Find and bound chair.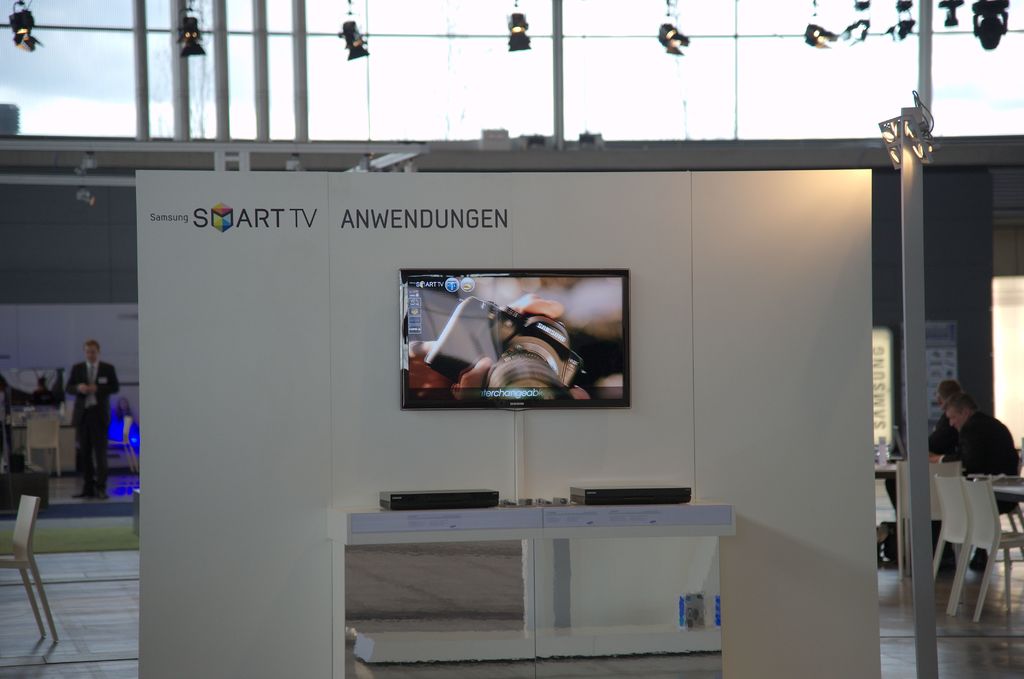
Bound: region(105, 412, 140, 475).
